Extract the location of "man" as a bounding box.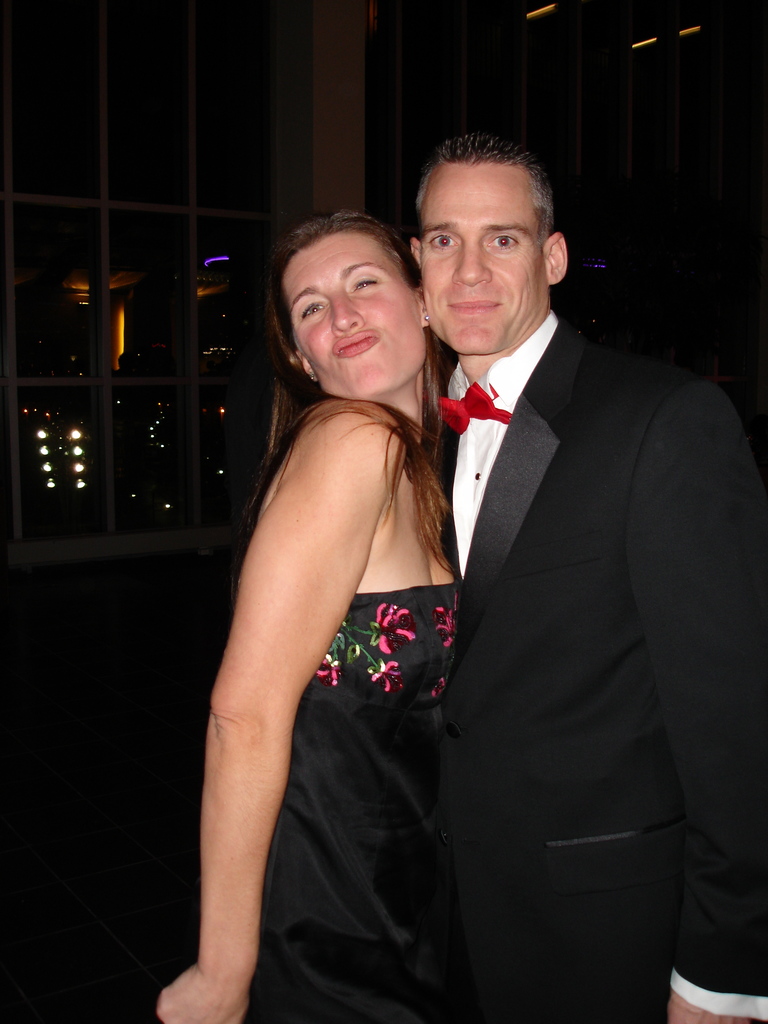
box=[356, 105, 740, 1021].
